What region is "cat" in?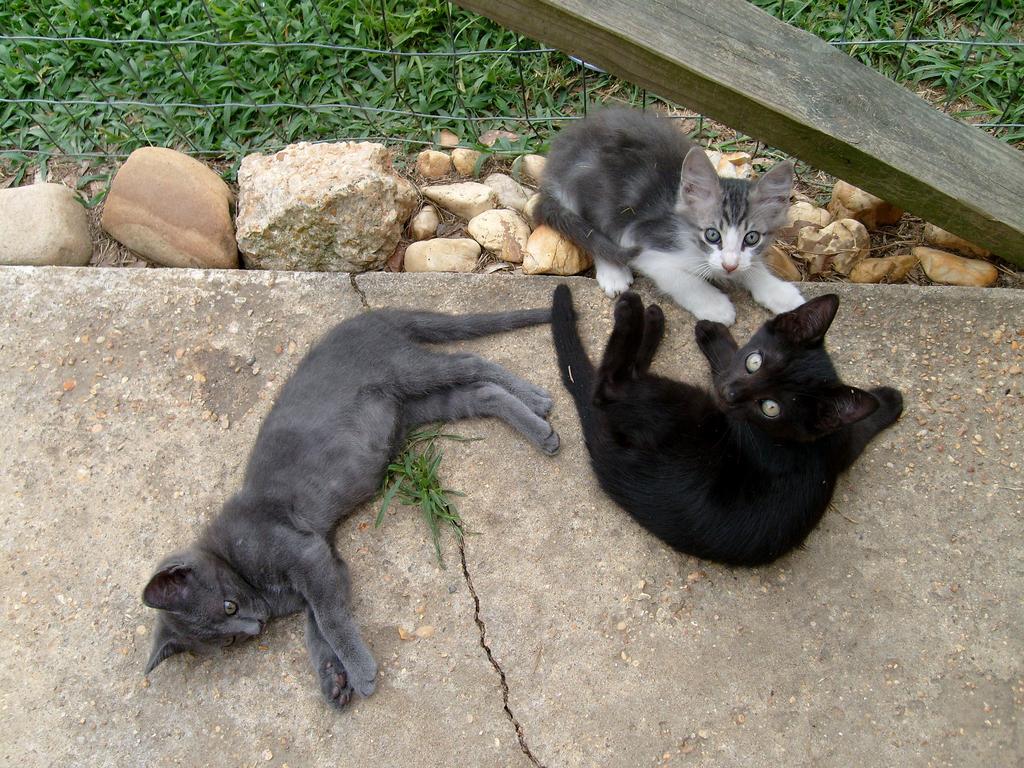
139, 298, 547, 714.
